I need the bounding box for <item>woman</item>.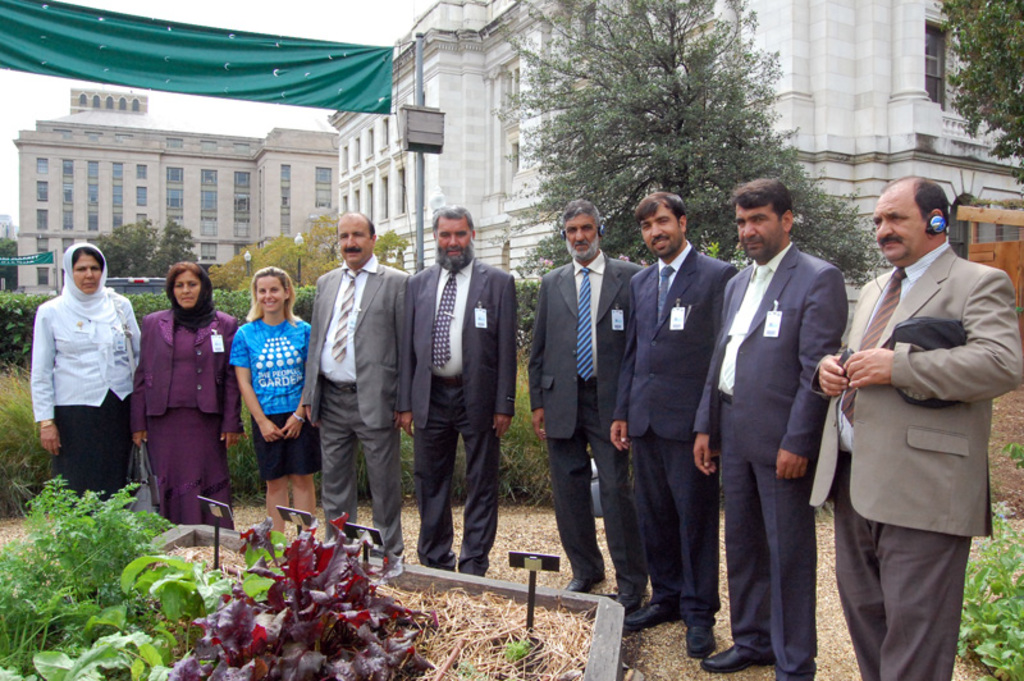
Here it is: (left=124, top=250, right=219, bottom=527).
